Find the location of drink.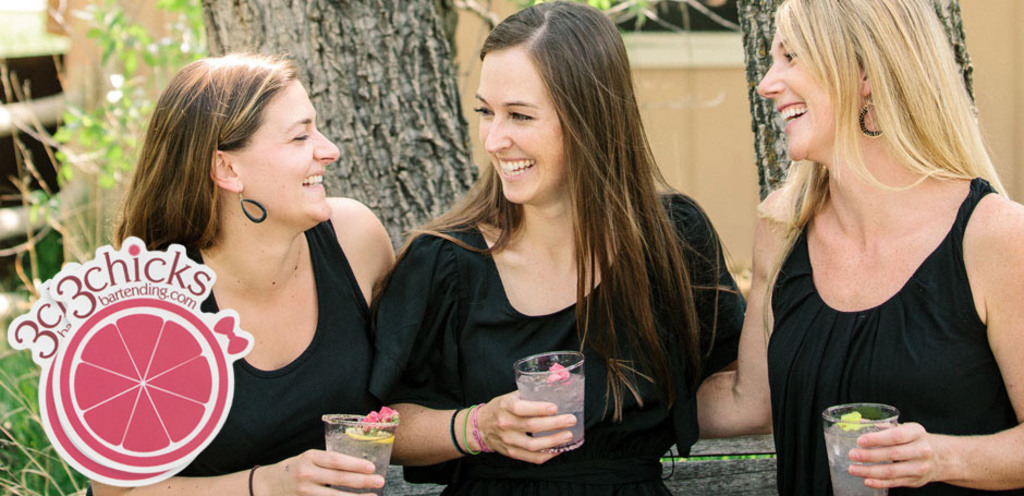
Location: pyautogui.locateOnScreen(821, 415, 894, 495).
